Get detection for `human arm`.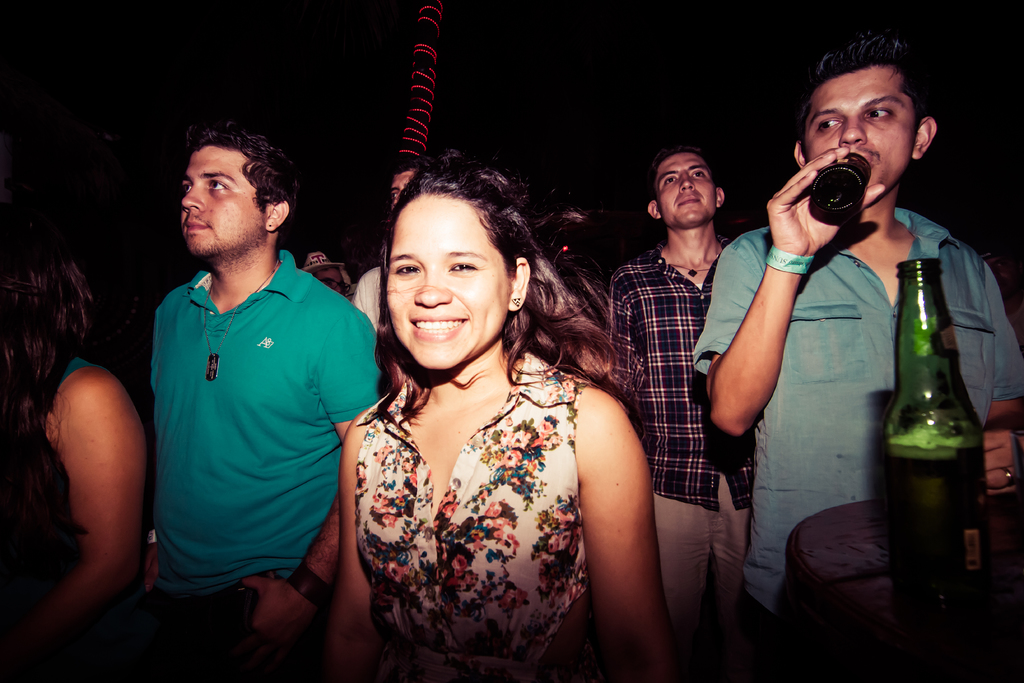
Detection: <box>314,400,391,682</box>.
